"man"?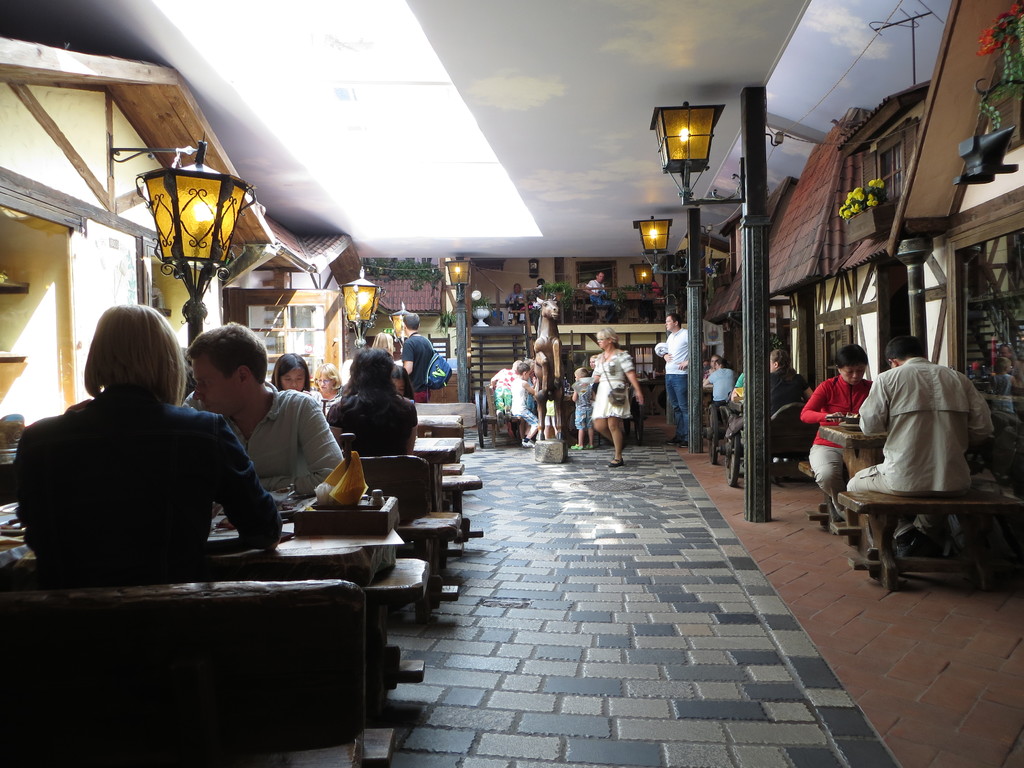
{"x1": 404, "y1": 305, "x2": 440, "y2": 414}
